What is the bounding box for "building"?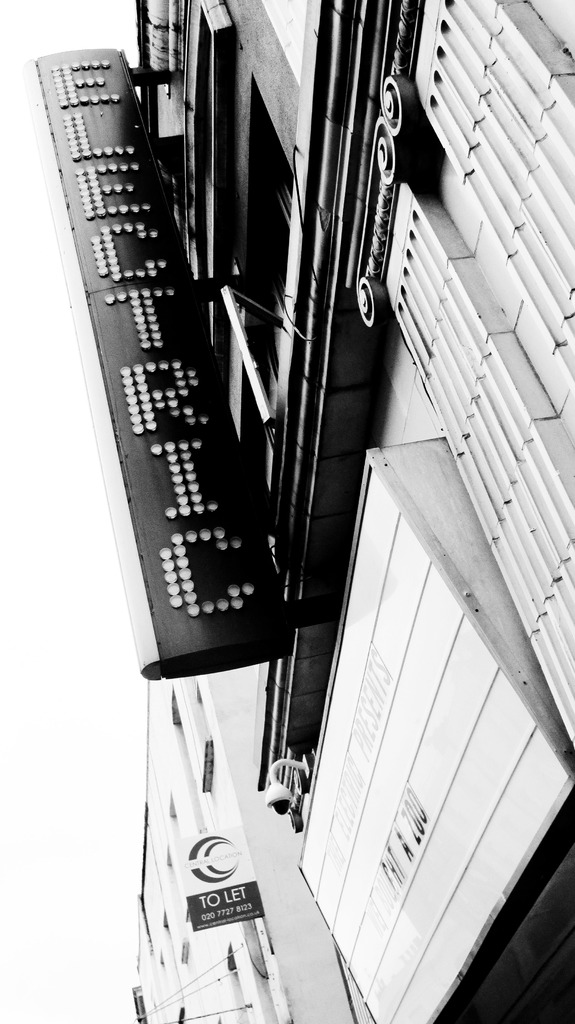
locate(24, 0, 574, 1023).
